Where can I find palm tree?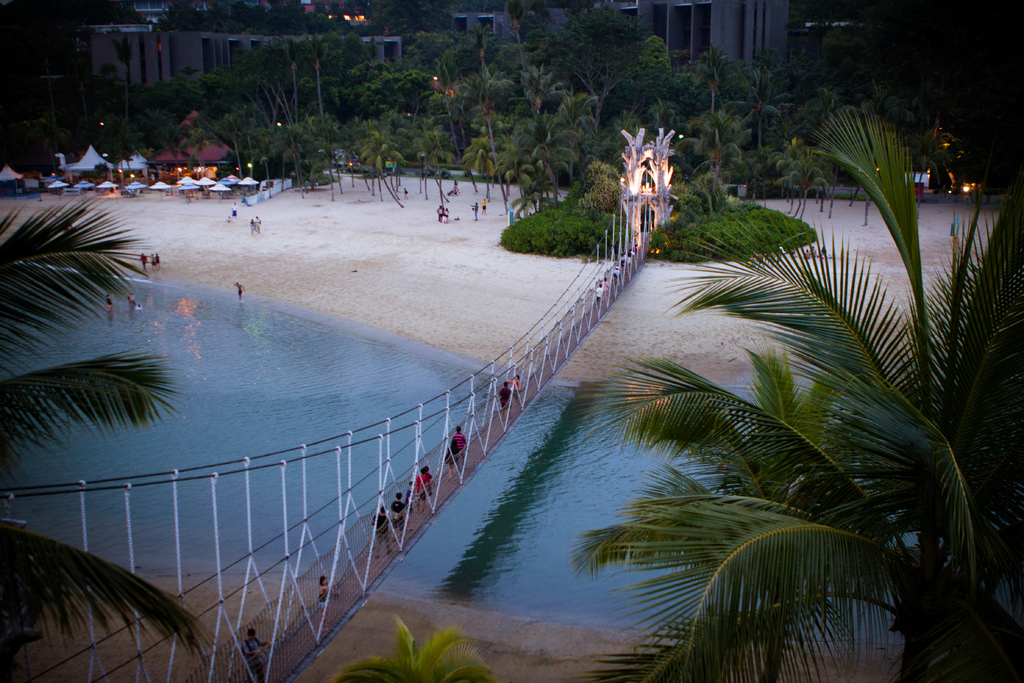
You can find it at 2,211,154,682.
